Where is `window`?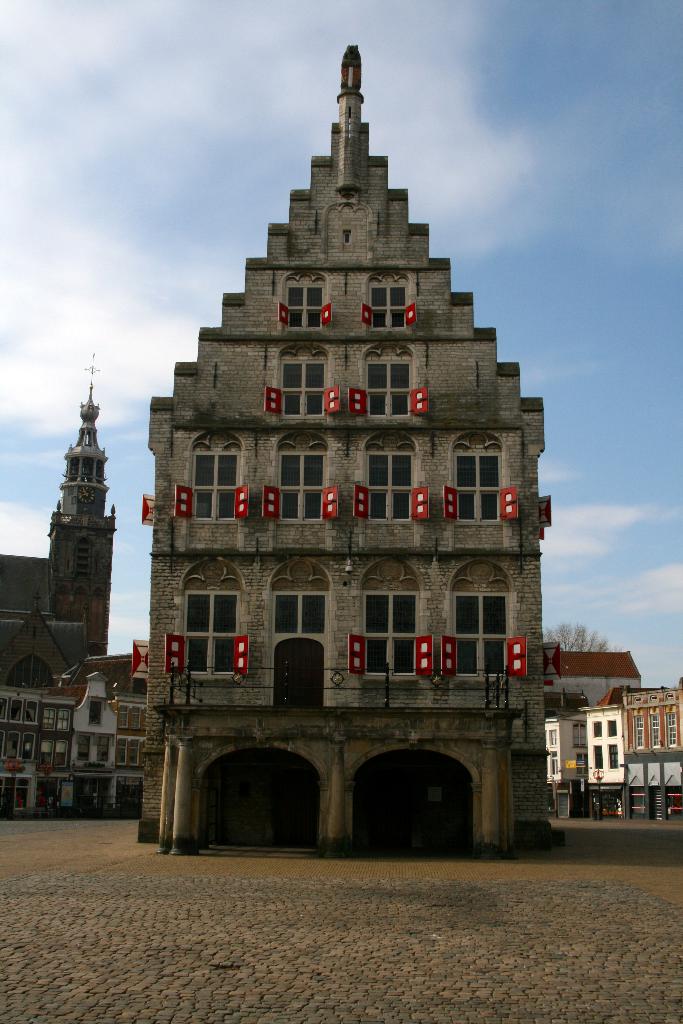
box(71, 540, 90, 577).
